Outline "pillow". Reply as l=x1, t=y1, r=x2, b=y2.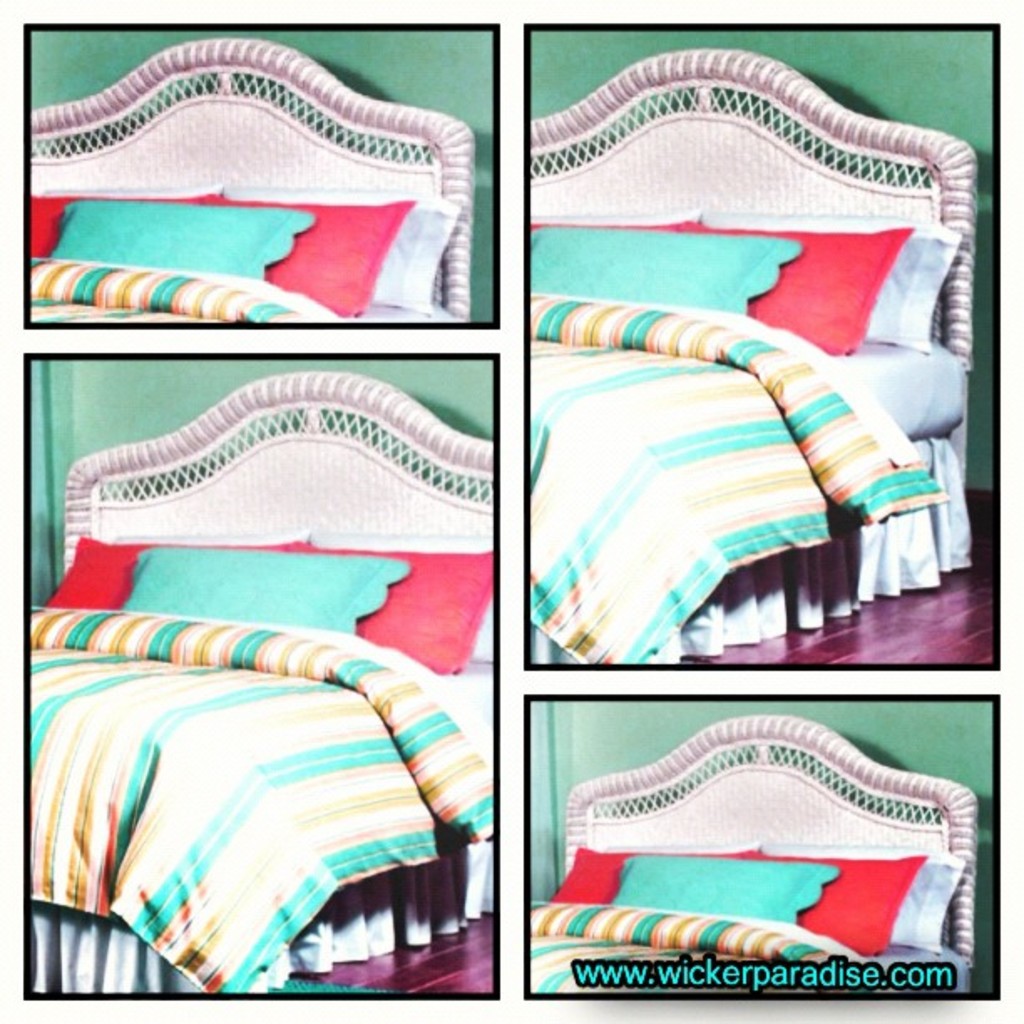
l=709, t=206, r=945, b=373.
